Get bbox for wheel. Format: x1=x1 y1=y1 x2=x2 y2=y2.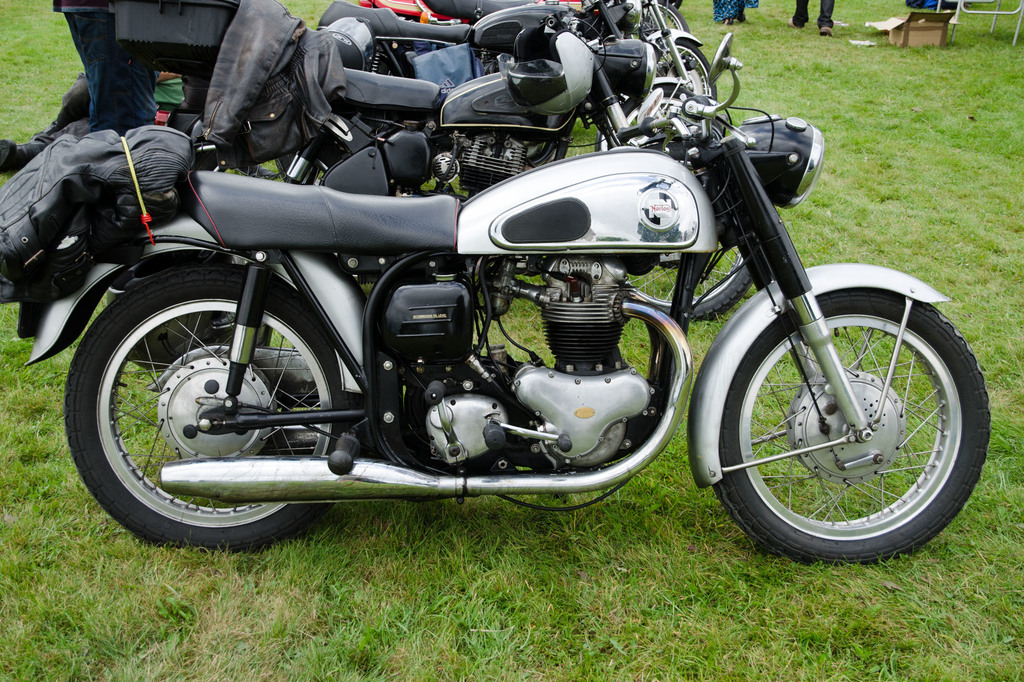
x1=714 y1=280 x2=981 y2=562.
